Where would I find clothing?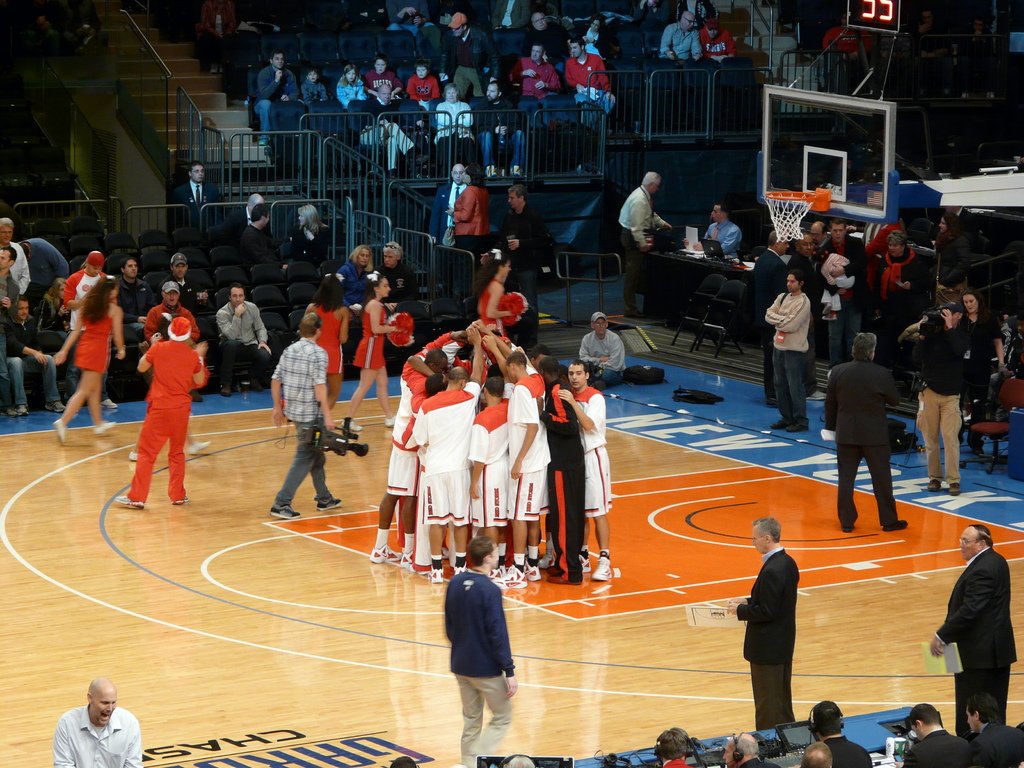
At {"x1": 743, "y1": 756, "x2": 781, "y2": 767}.
